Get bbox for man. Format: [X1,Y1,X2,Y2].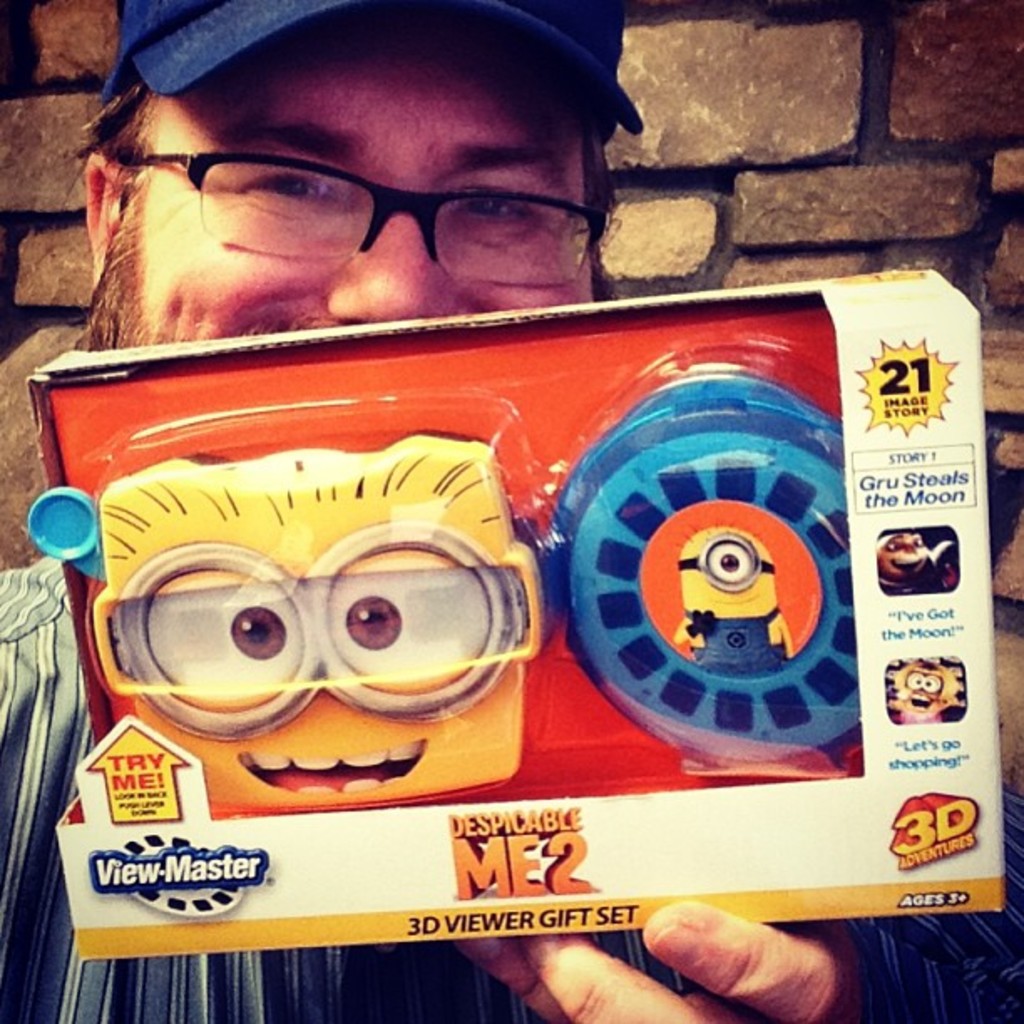
[0,0,1022,1022].
